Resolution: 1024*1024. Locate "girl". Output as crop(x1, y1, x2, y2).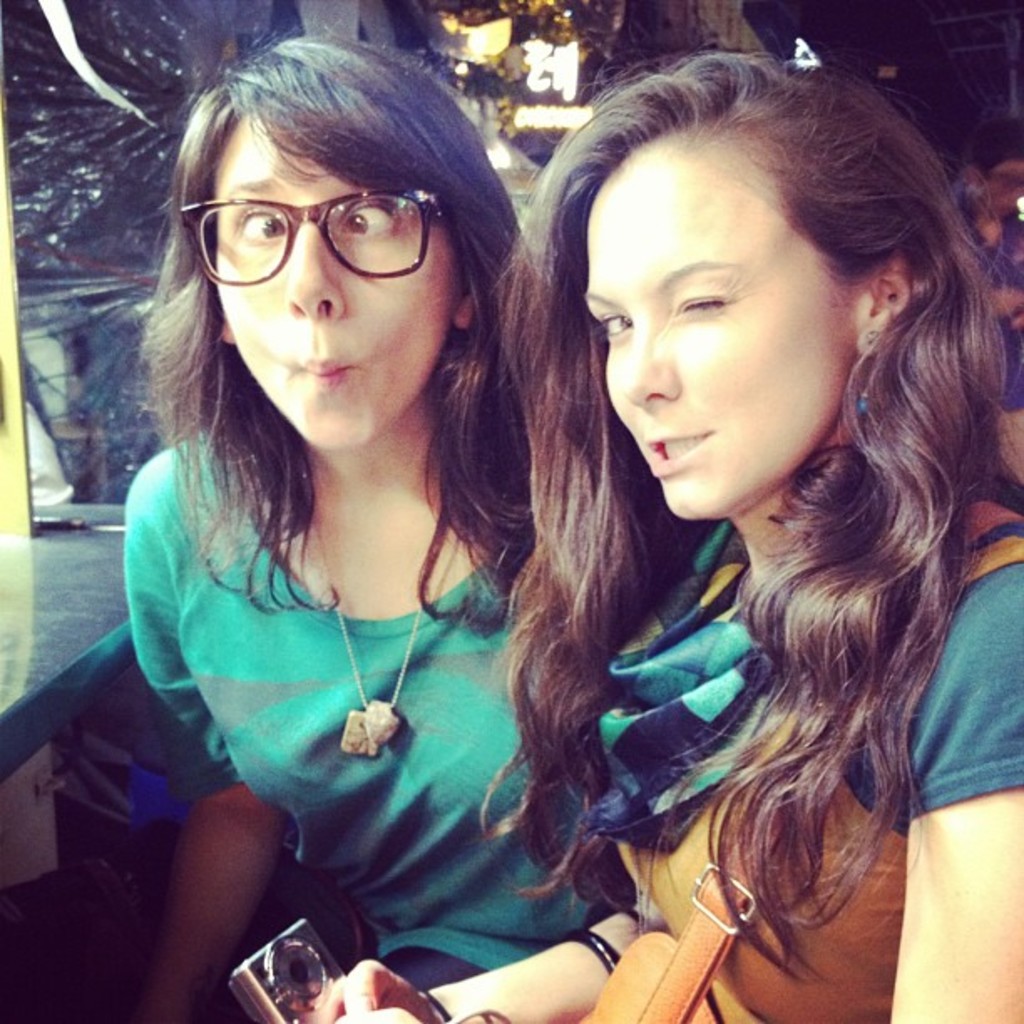
crop(289, 42, 1022, 1022).
